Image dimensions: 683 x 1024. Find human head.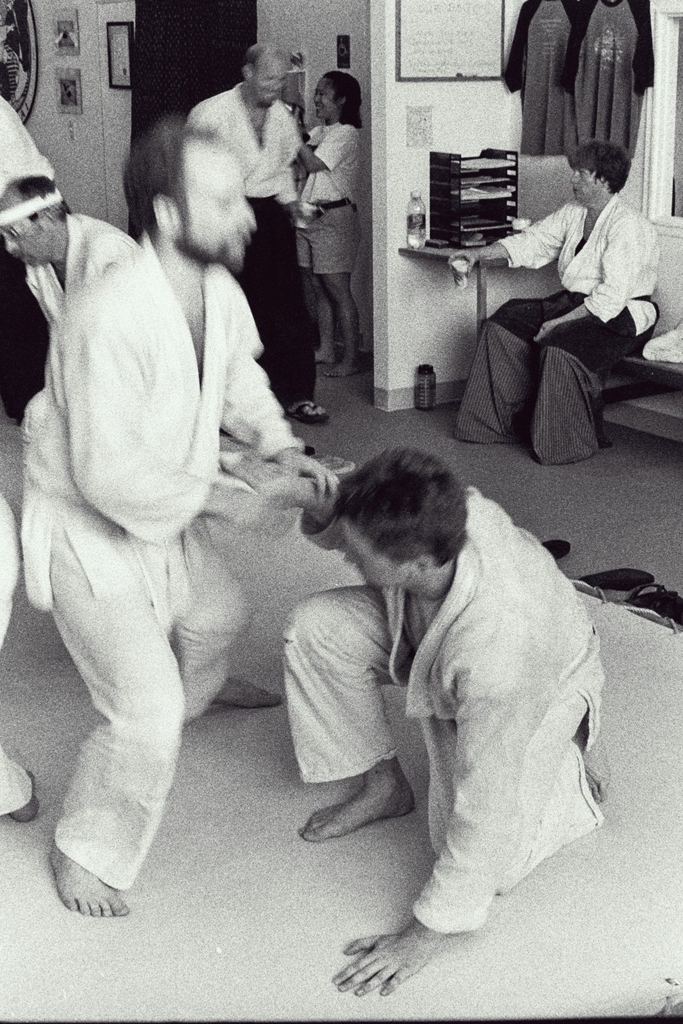
[left=124, top=128, right=259, bottom=272].
